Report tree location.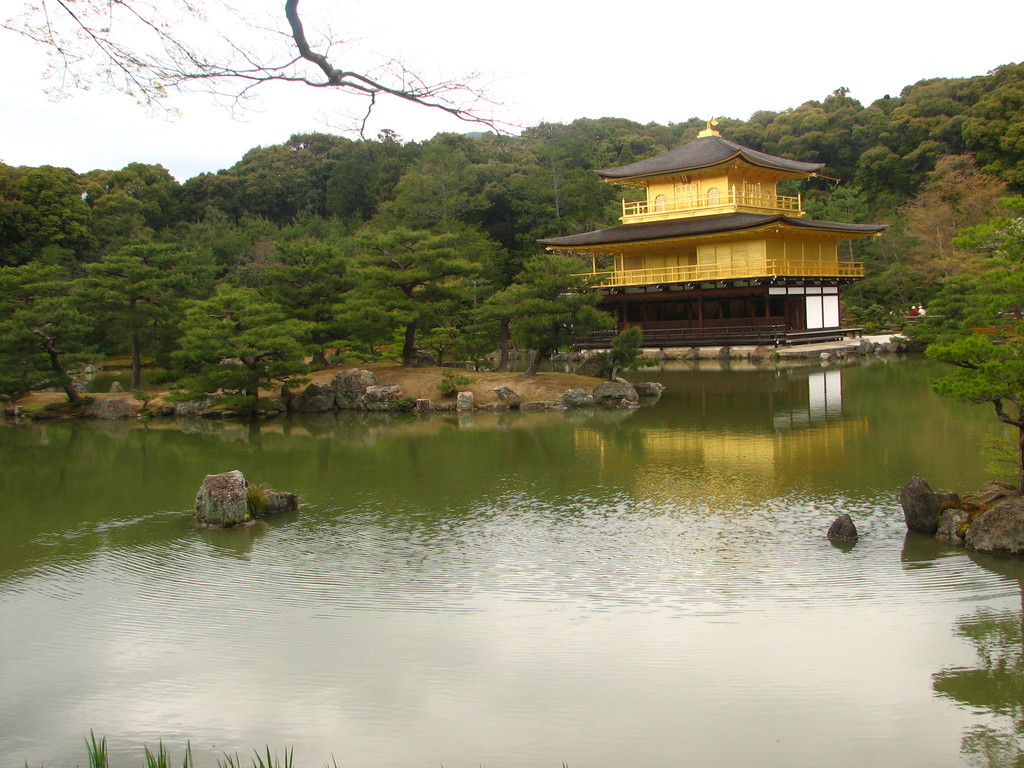
Report: box(487, 253, 618, 379).
